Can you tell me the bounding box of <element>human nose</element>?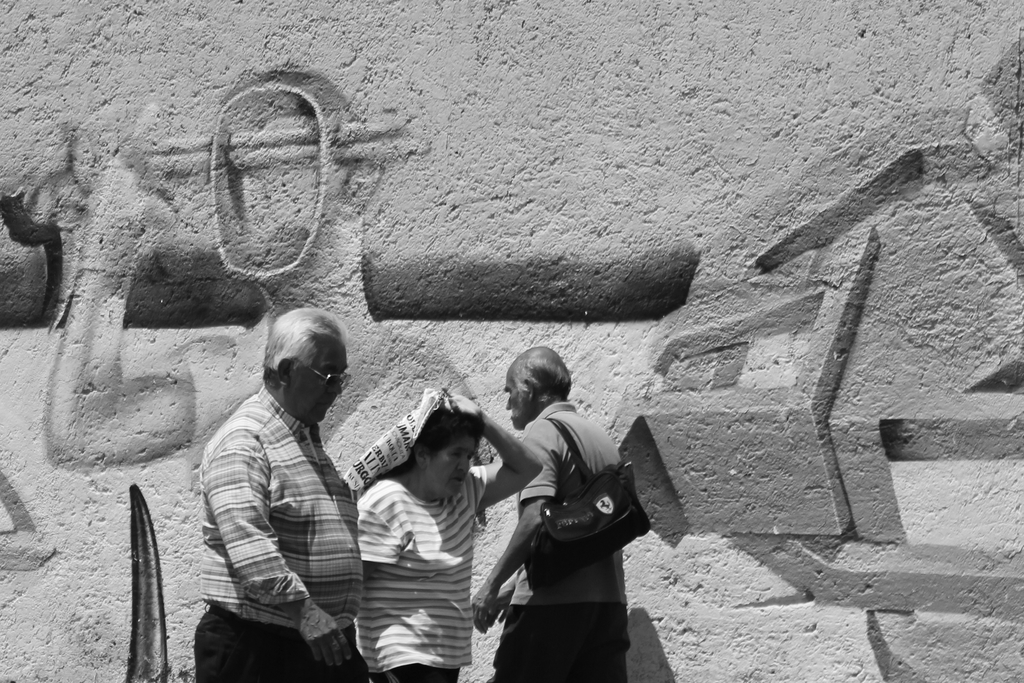
detection(457, 454, 468, 473).
